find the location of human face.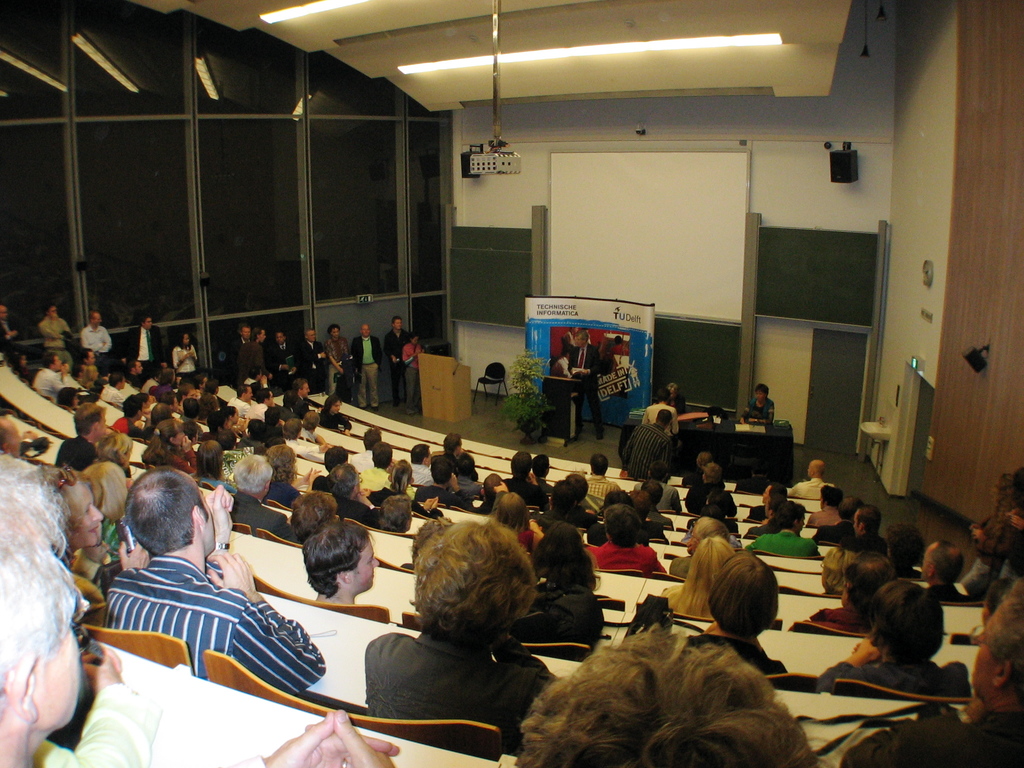
Location: box=[755, 395, 766, 397].
